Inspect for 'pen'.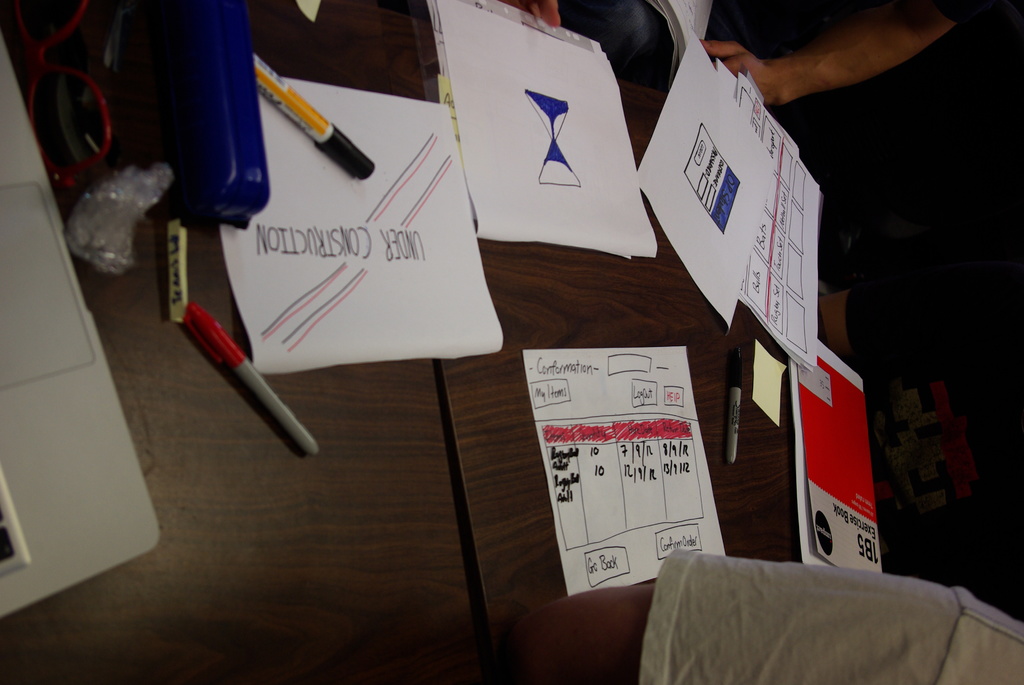
Inspection: detection(246, 48, 375, 184).
